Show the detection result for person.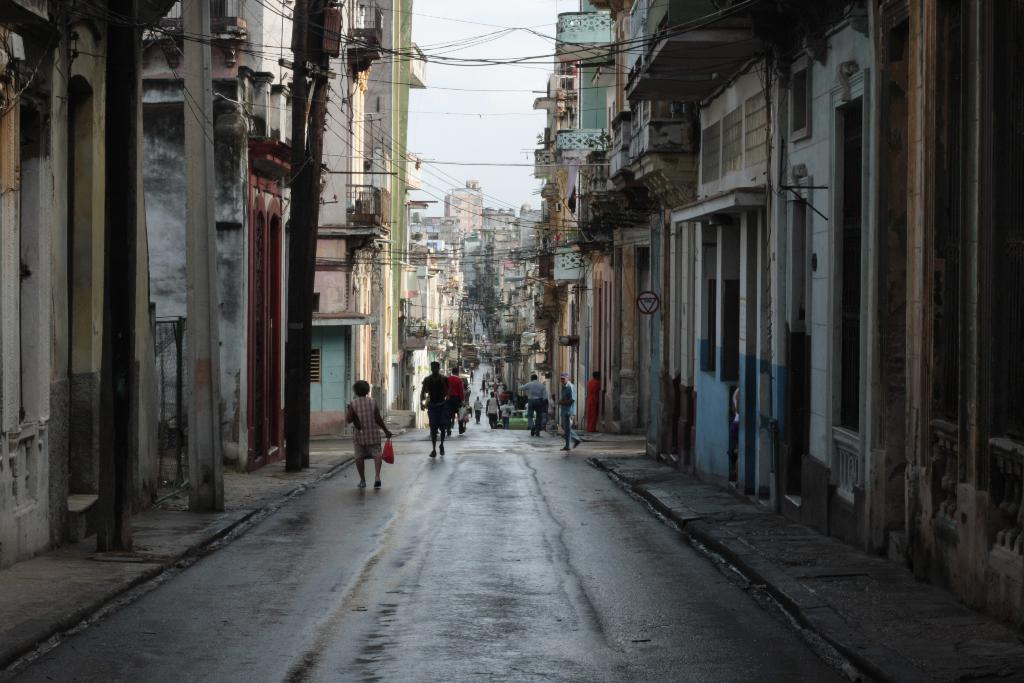
left=582, top=370, right=604, bottom=433.
